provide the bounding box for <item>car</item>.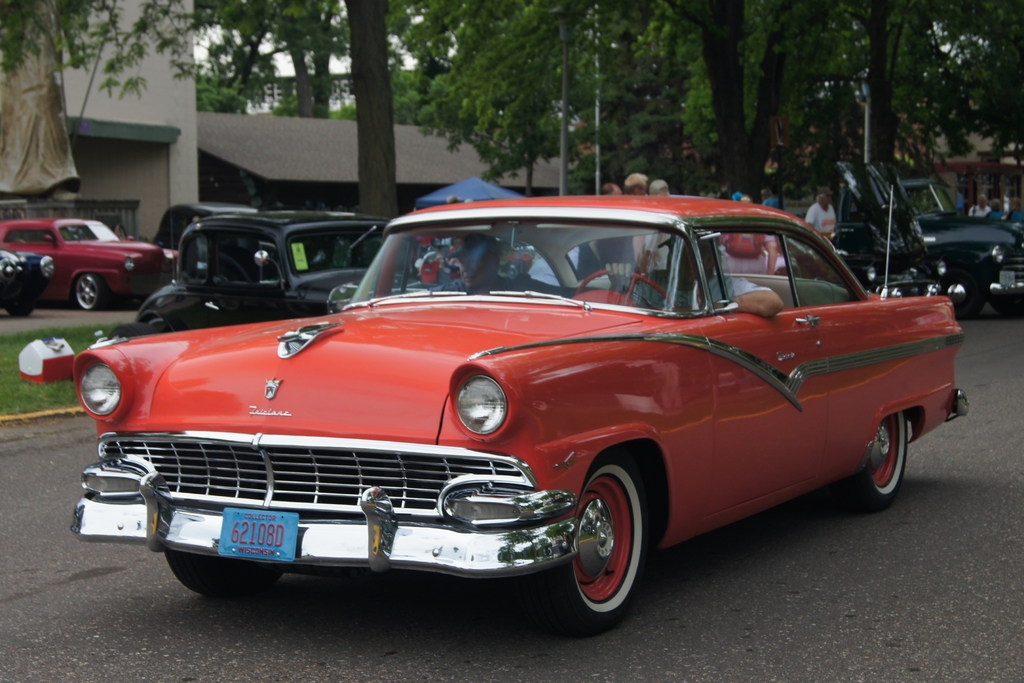
x1=70, y1=196, x2=975, y2=629.
